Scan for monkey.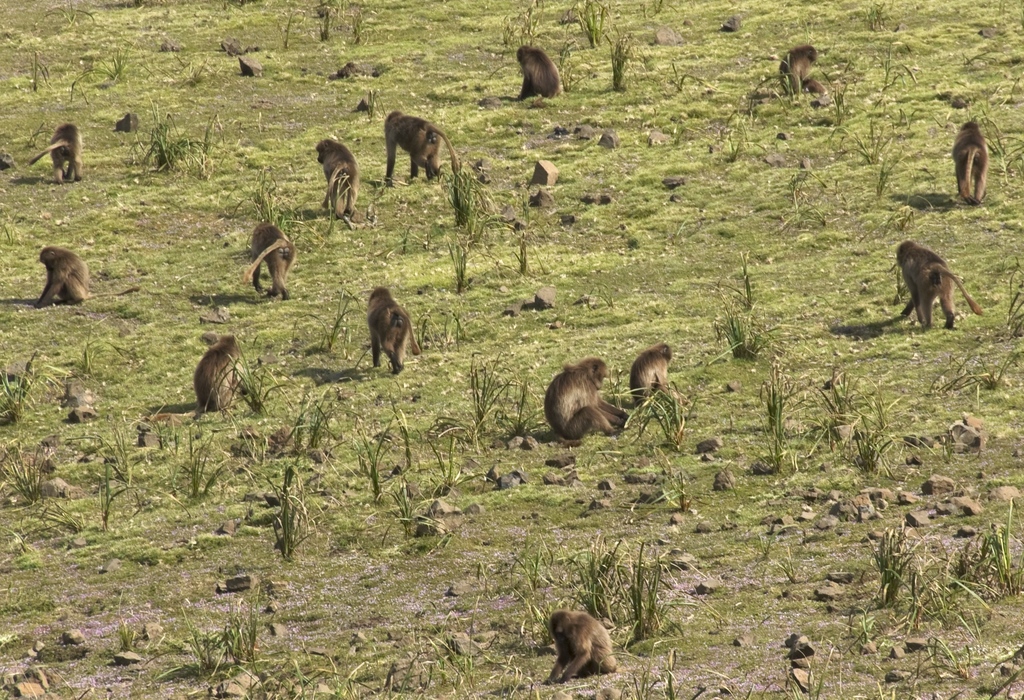
Scan result: l=250, t=216, r=299, b=297.
